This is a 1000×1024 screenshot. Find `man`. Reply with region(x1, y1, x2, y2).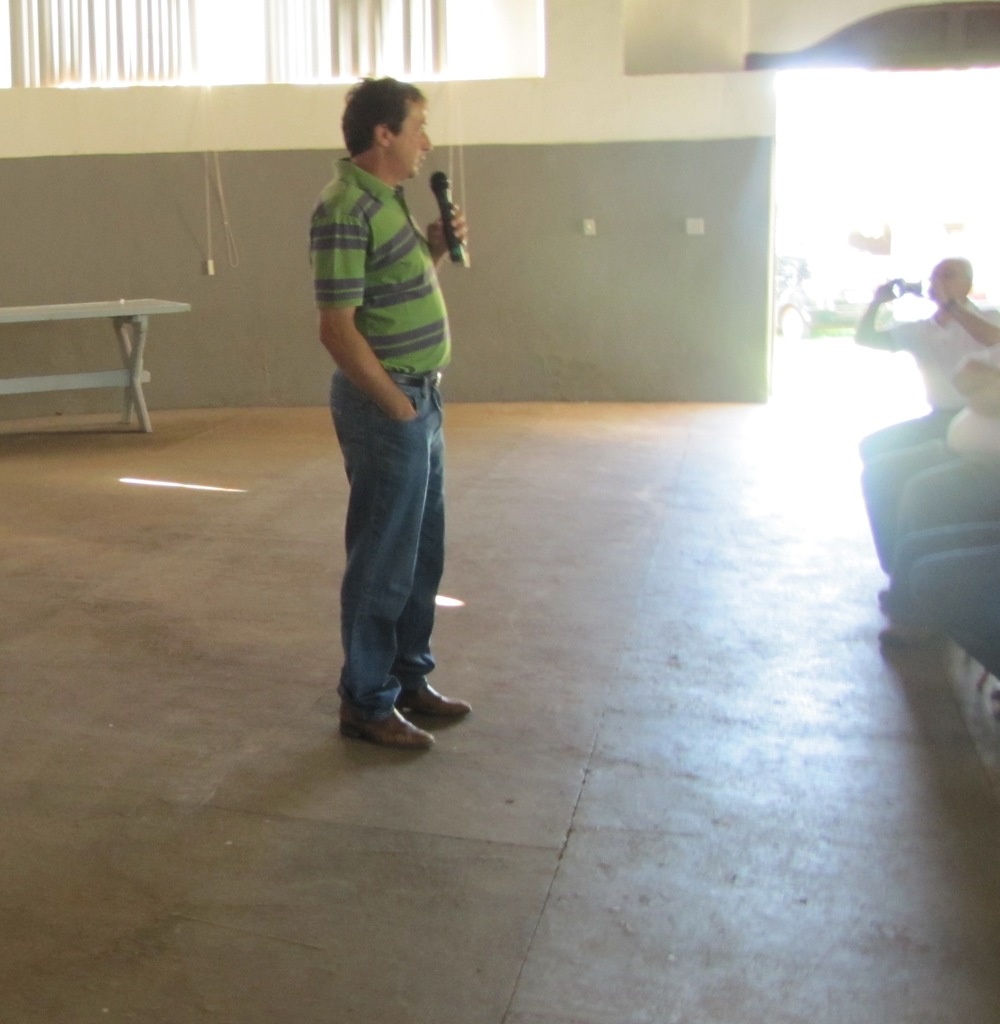
region(305, 74, 476, 749).
